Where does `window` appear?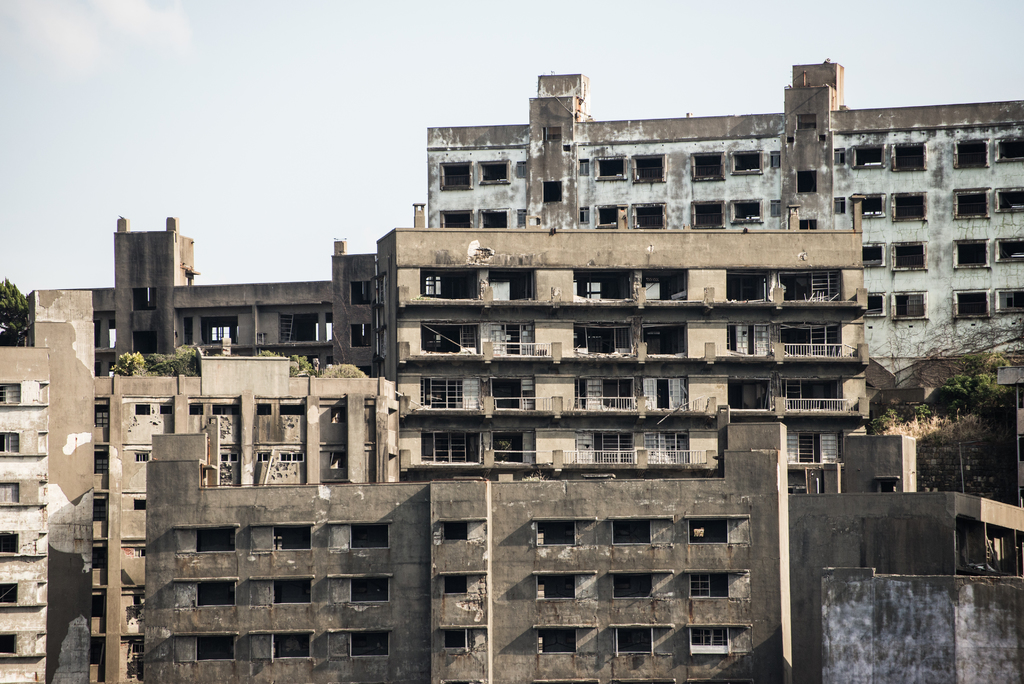
Appears at 610 515 650 541.
